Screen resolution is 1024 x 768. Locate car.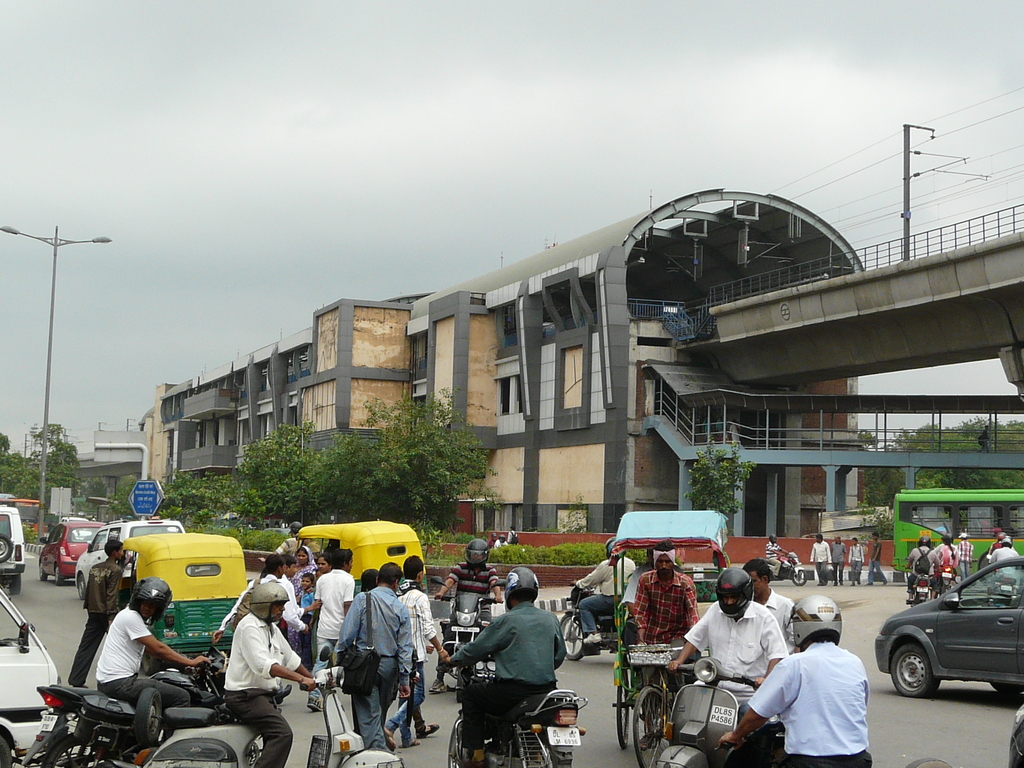
BBox(76, 518, 180, 604).
